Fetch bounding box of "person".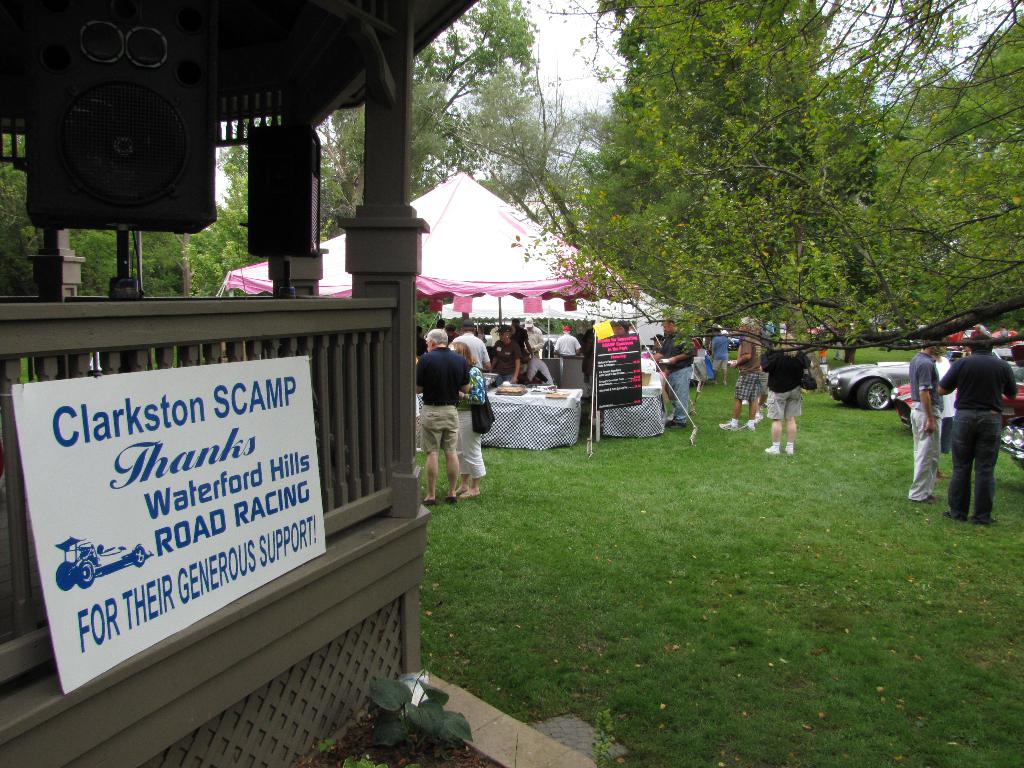
Bbox: (left=716, top=319, right=767, bottom=431).
